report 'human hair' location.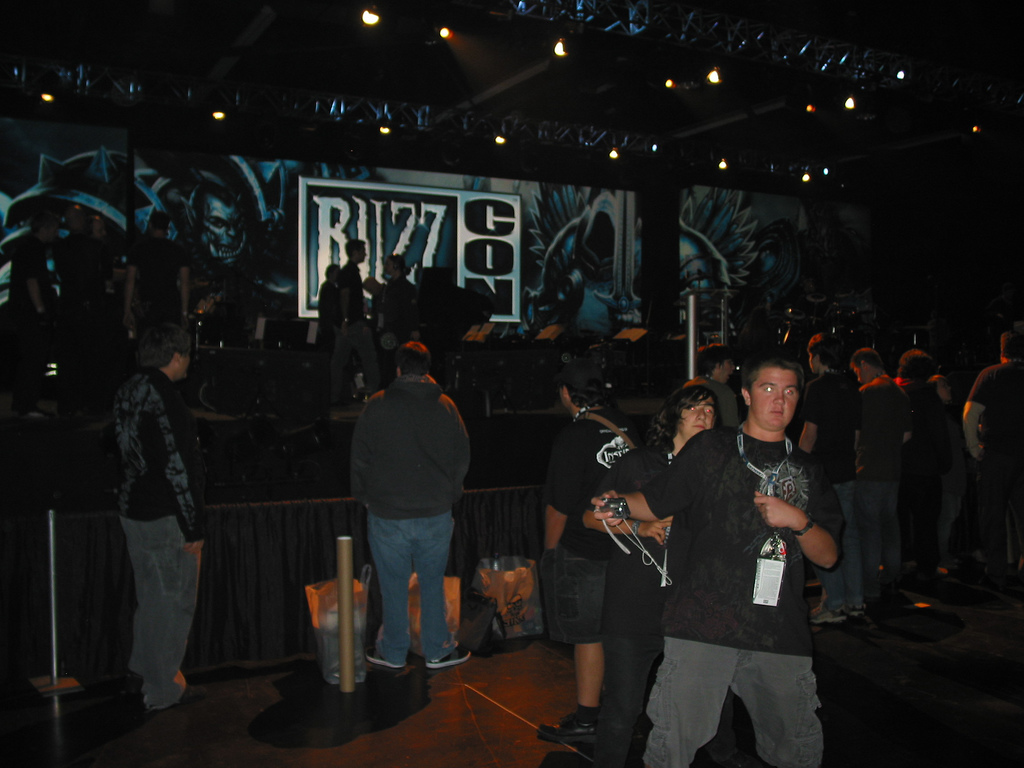
Report: <bbox>134, 322, 187, 357</bbox>.
